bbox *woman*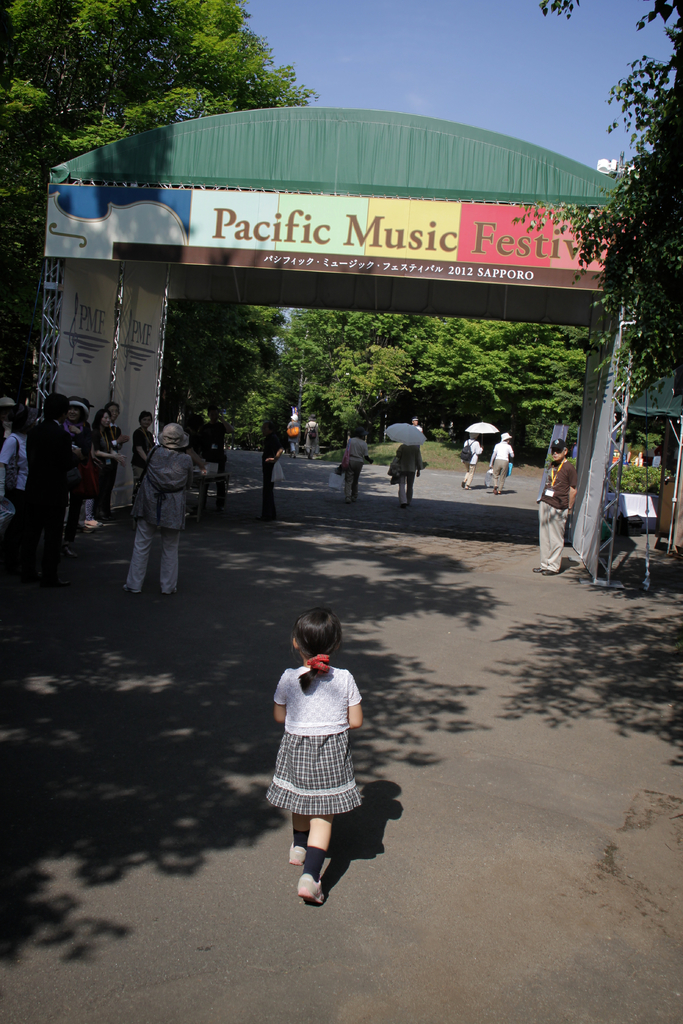
[x1=462, y1=428, x2=484, y2=489]
